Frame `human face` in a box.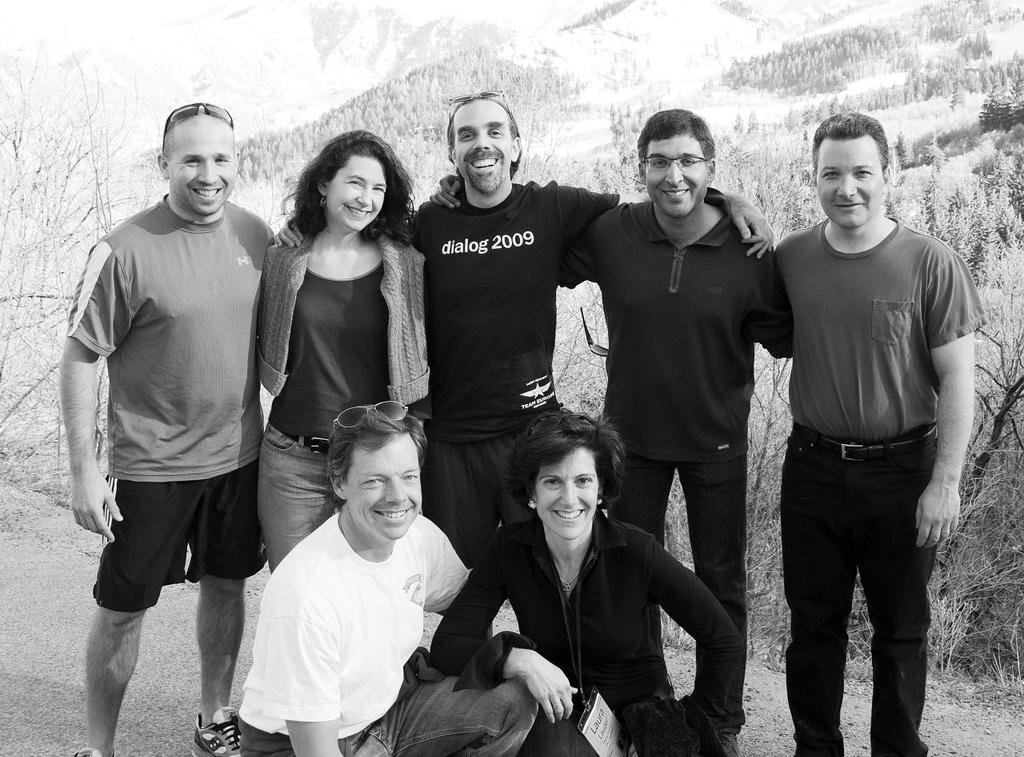
bbox=(646, 135, 711, 218).
